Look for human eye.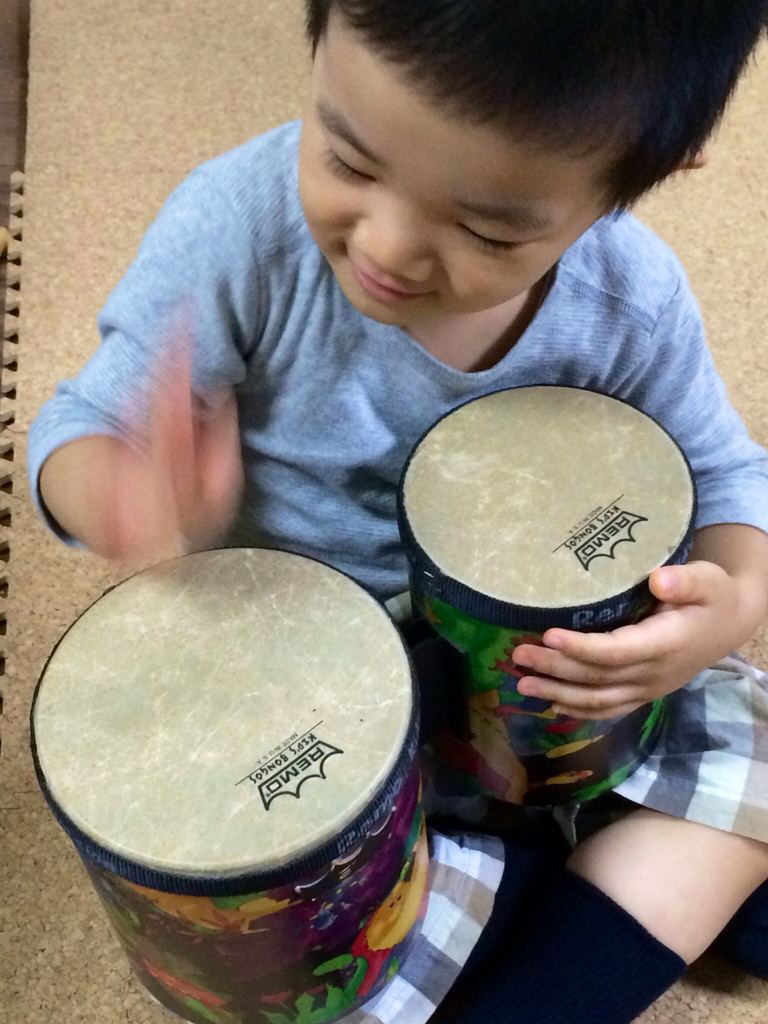
Found: (left=456, top=222, right=536, bottom=255).
